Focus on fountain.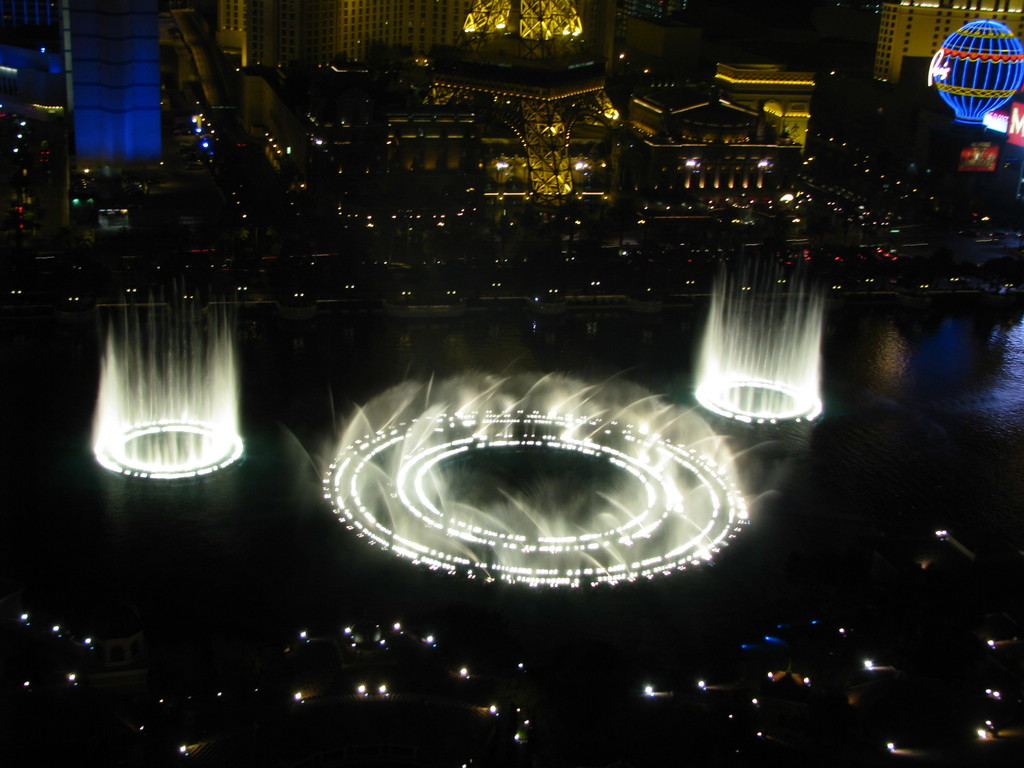
Focused at <region>680, 261, 822, 429</region>.
